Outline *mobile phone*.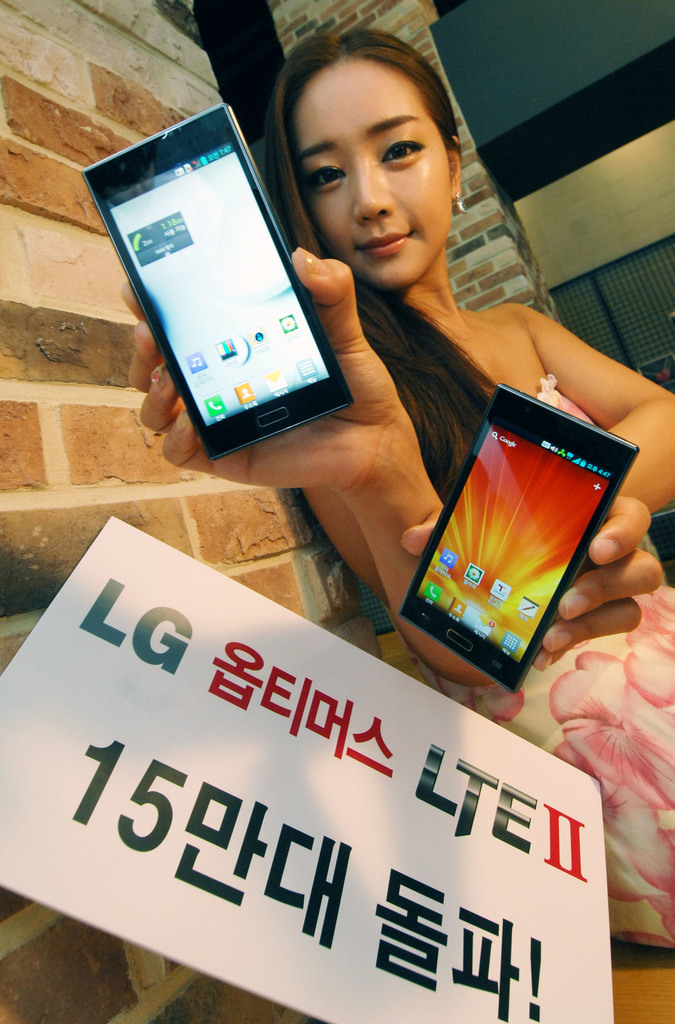
Outline: bbox(83, 88, 357, 464).
